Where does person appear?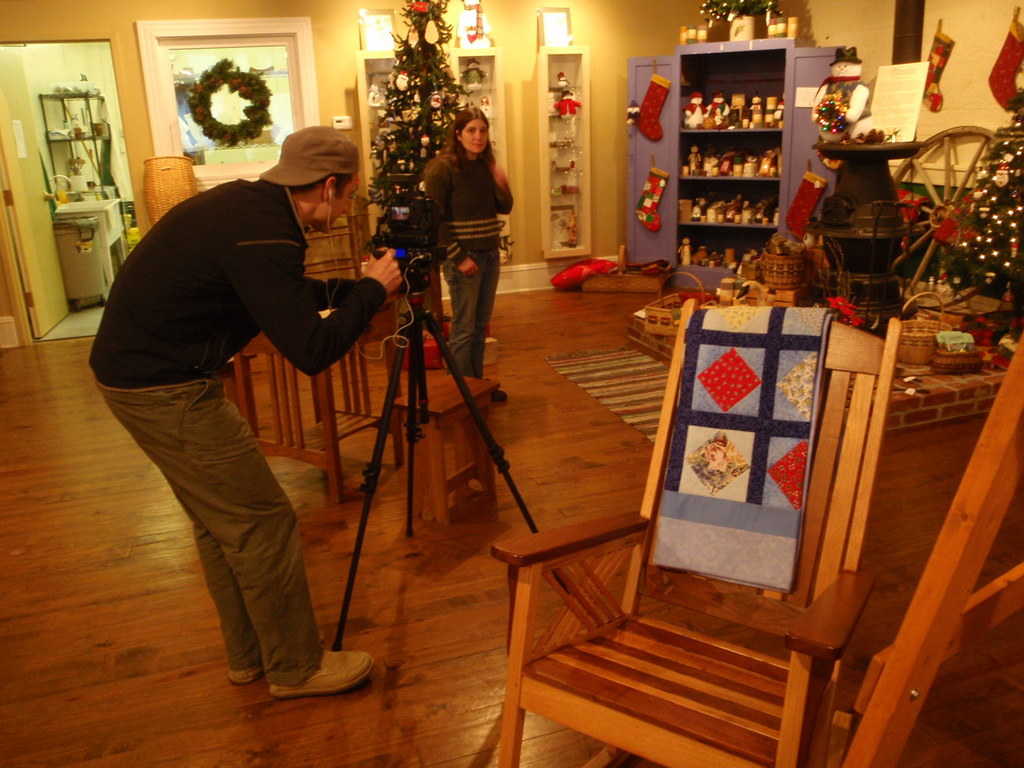
Appears at 83 122 405 698.
